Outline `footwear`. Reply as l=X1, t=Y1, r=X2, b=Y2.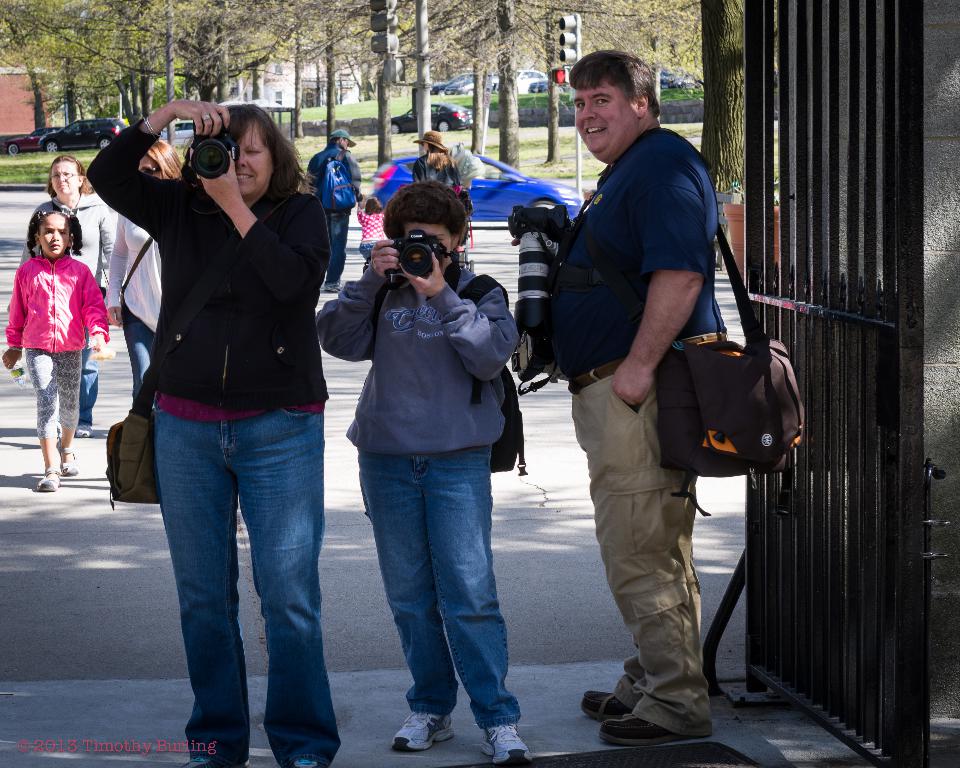
l=478, t=721, r=532, b=766.
